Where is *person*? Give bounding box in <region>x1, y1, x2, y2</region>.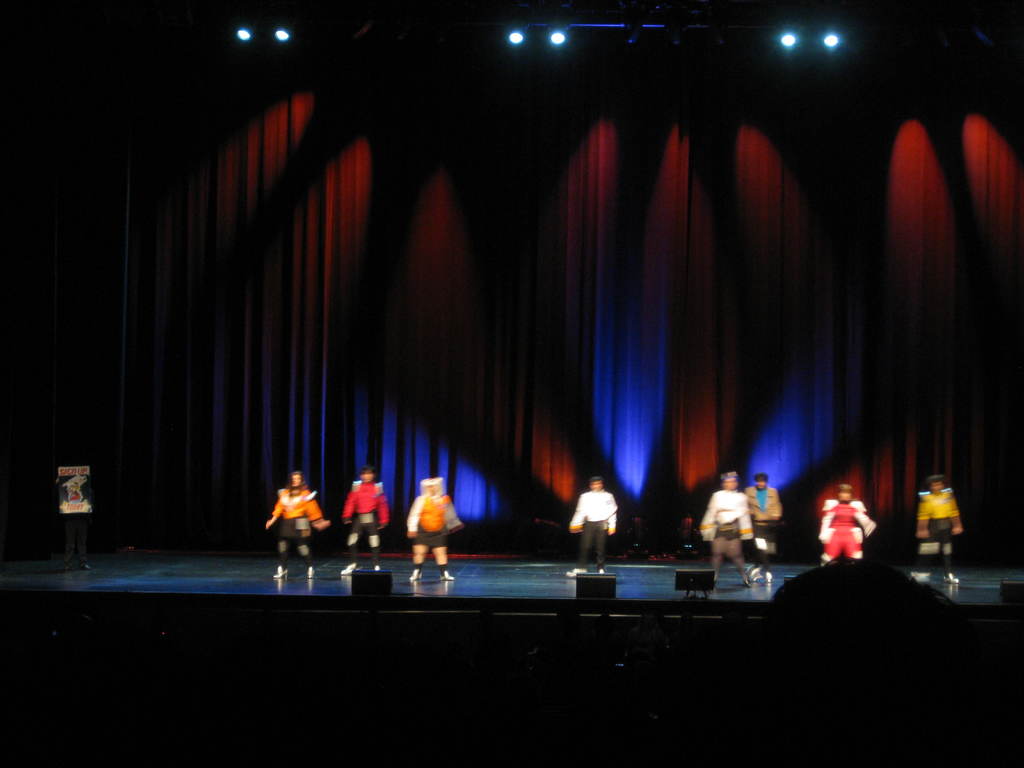
<region>821, 488, 881, 556</region>.
